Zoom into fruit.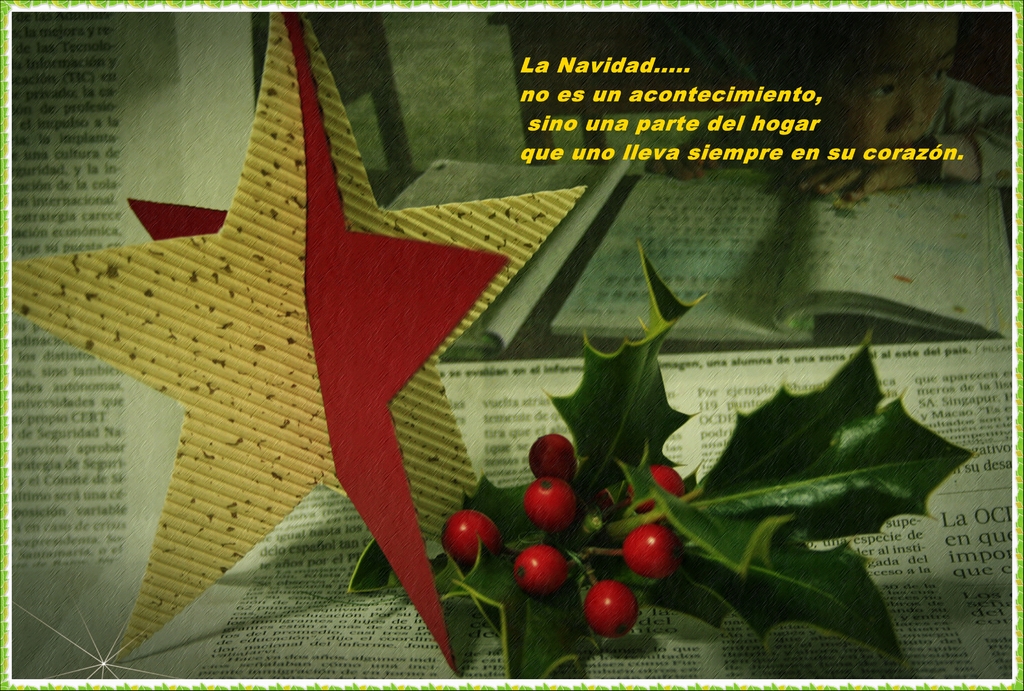
Zoom target: detection(441, 510, 503, 567).
